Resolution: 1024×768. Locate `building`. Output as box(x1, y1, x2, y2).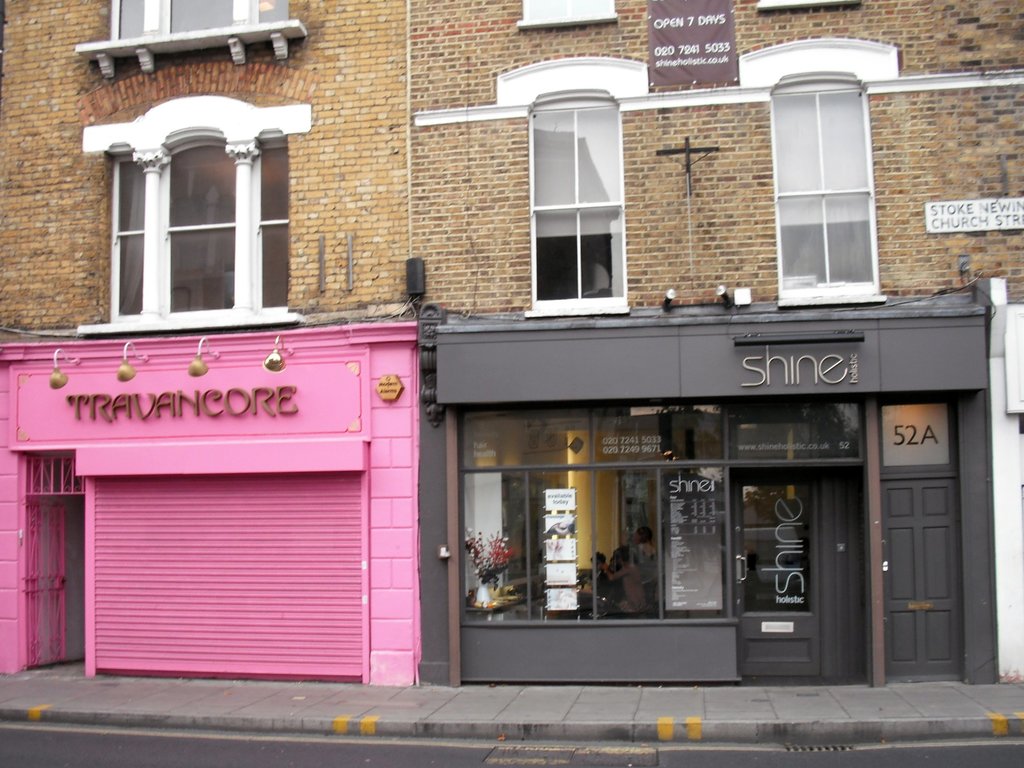
box(0, 0, 1023, 767).
